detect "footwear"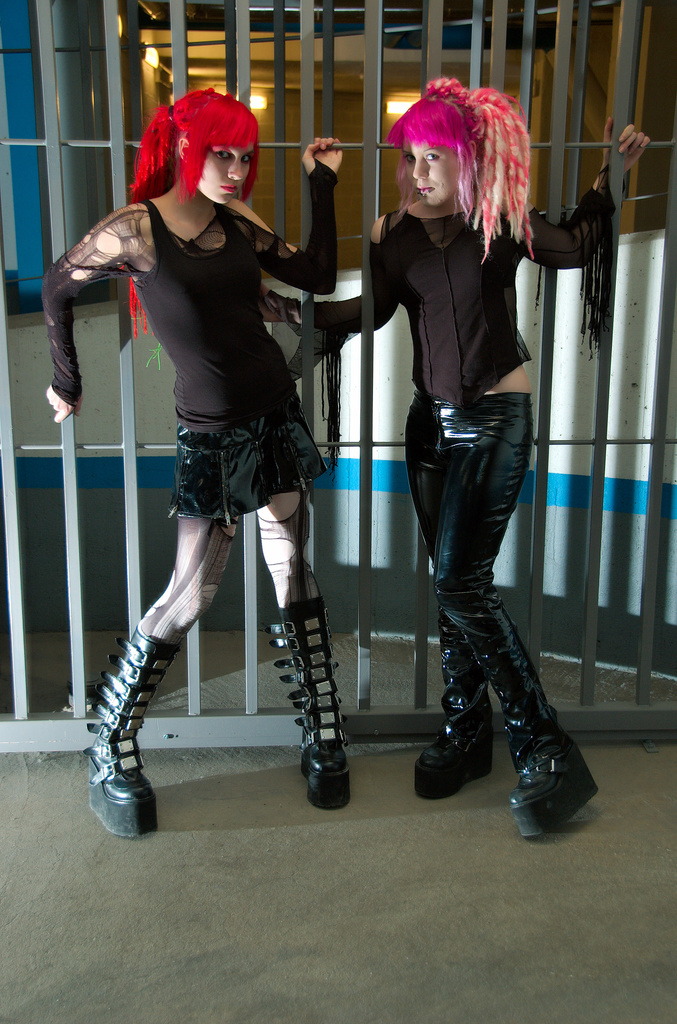
505,696,595,831
